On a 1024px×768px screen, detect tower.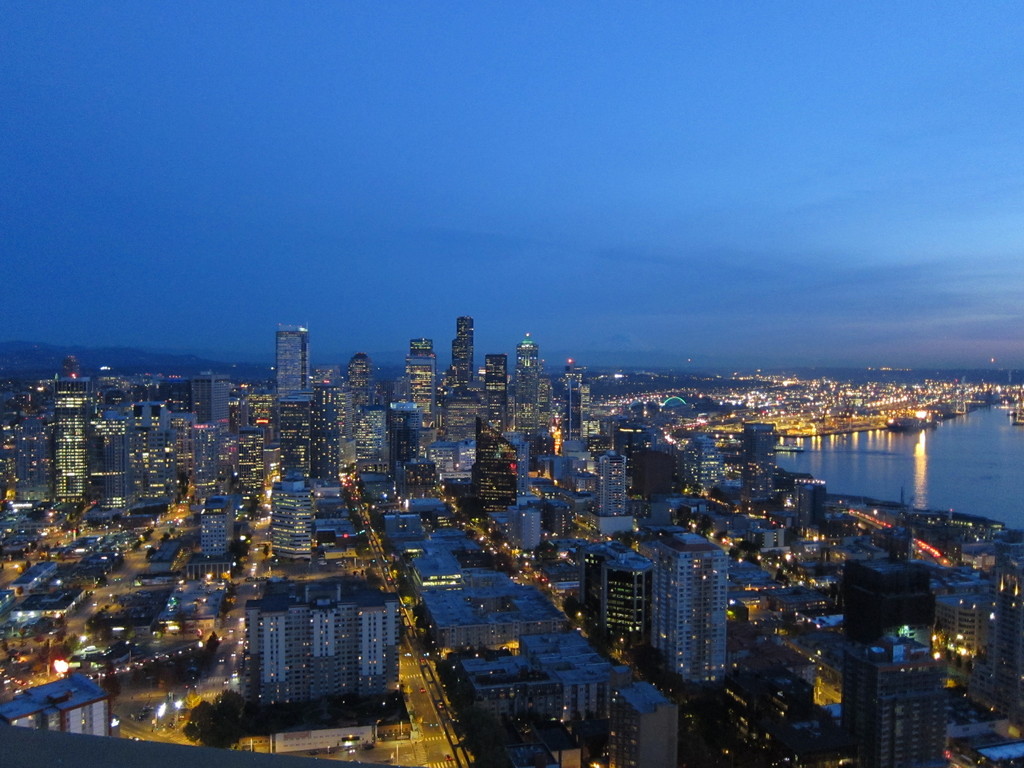
locate(508, 338, 542, 437).
